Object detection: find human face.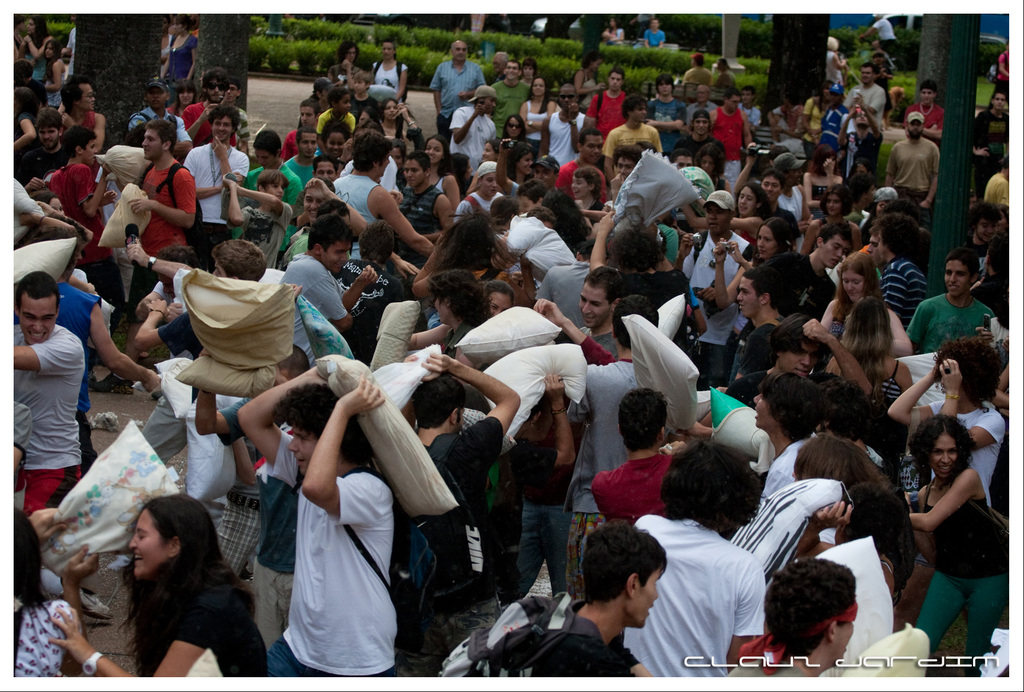
Rect(490, 291, 511, 315).
